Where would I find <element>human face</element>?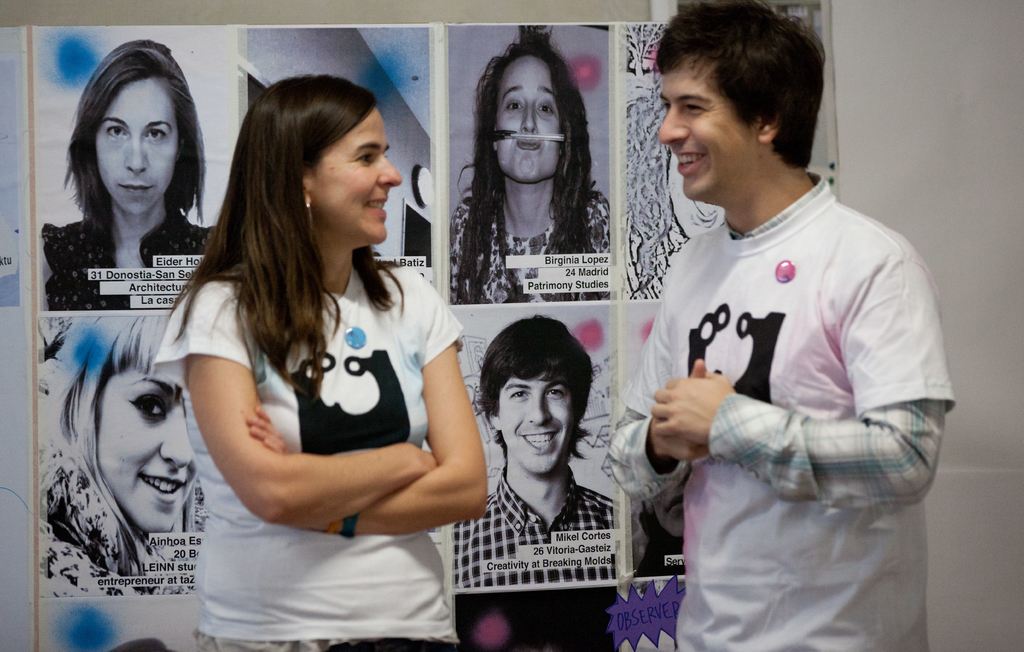
At region(310, 106, 407, 240).
